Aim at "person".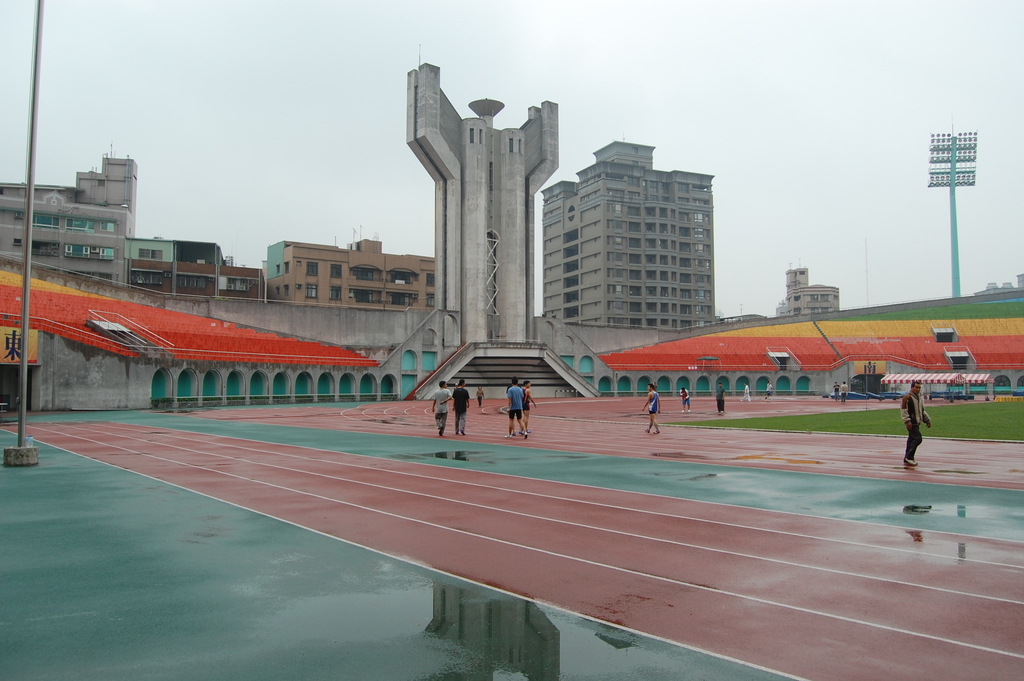
Aimed at {"left": 838, "top": 381, "right": 849, "bottom": 398}.
